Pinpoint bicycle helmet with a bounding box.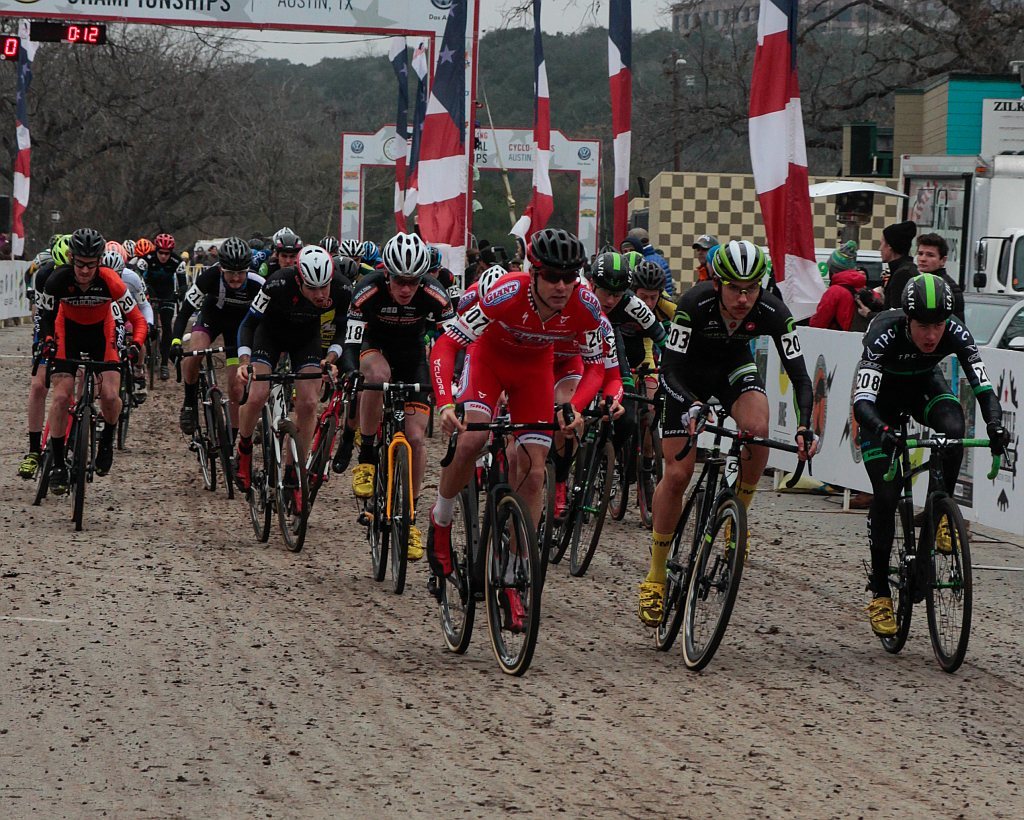
[527,224,584,261].
